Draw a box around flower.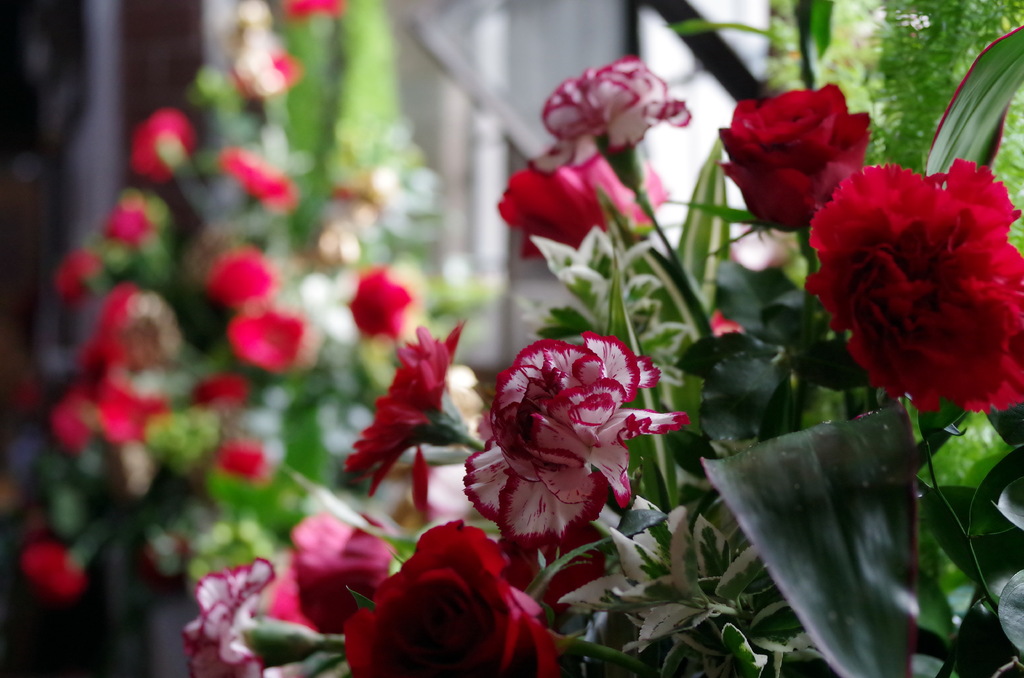
left=340, top=516, right=556, bottom=677.
